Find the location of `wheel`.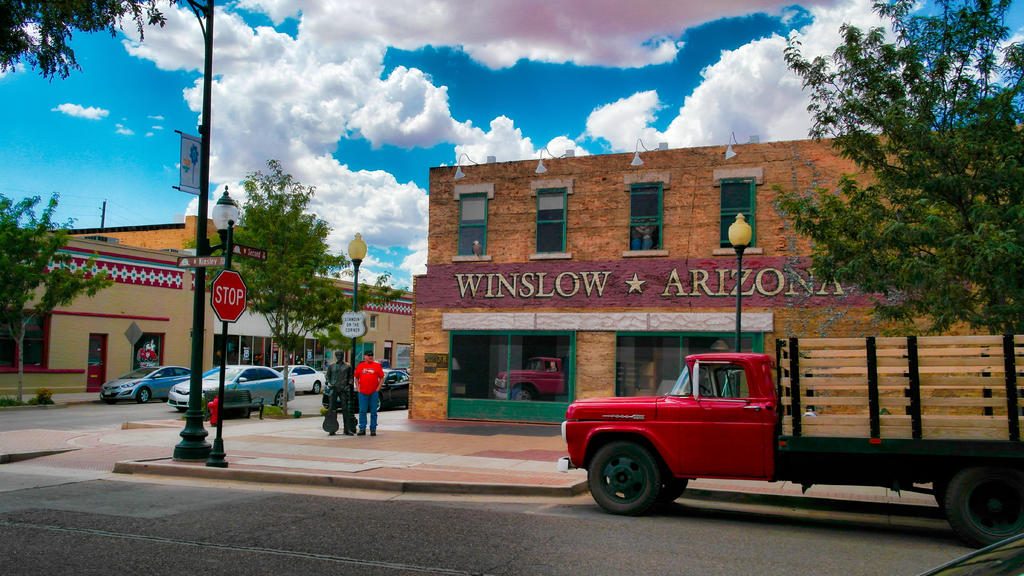
Location: <box>936,445,1023,548</box>.
